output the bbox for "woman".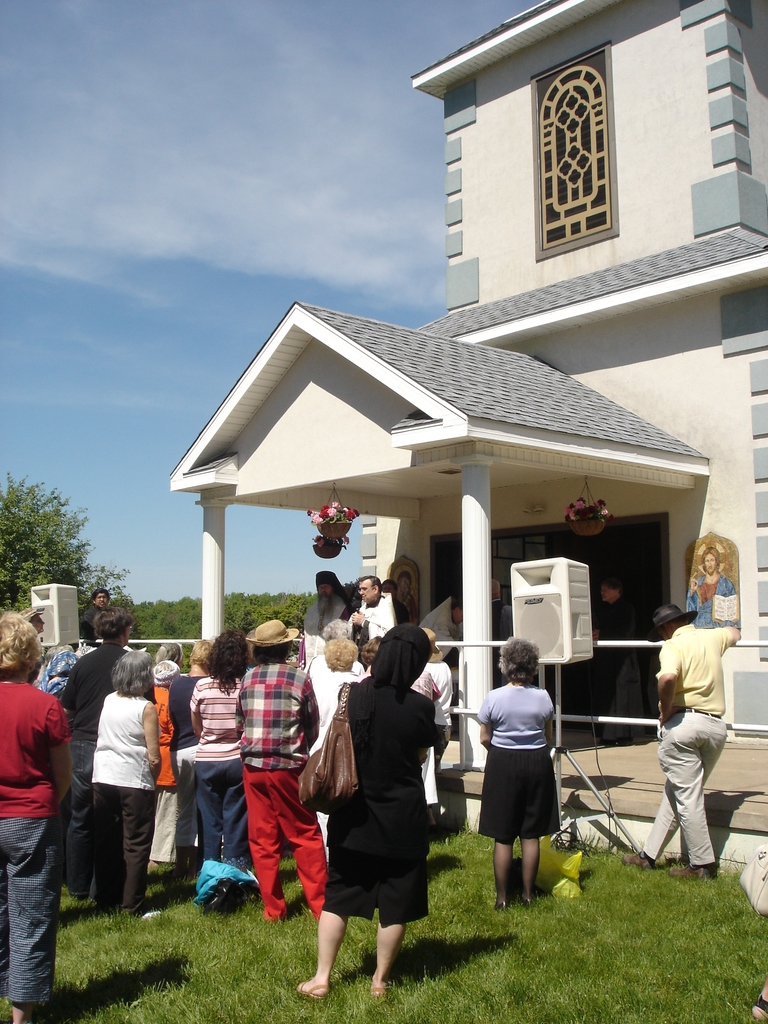
{"x1": 42, "y1": 645, "x2": 70, "y2": 666}.
